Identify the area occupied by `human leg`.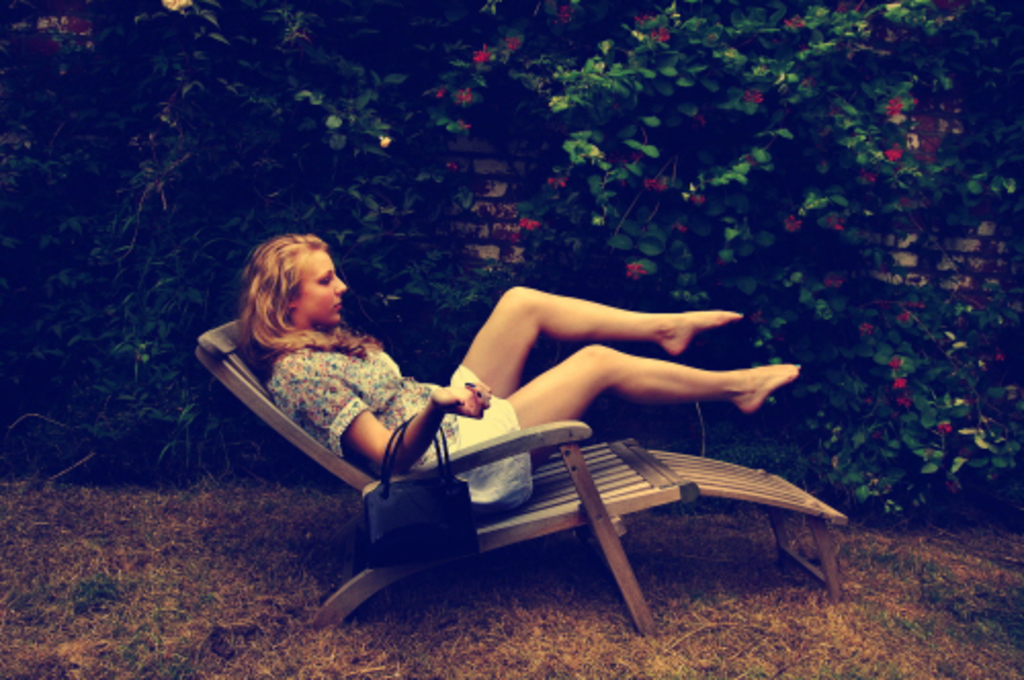
Area: 412 340 807 514.
